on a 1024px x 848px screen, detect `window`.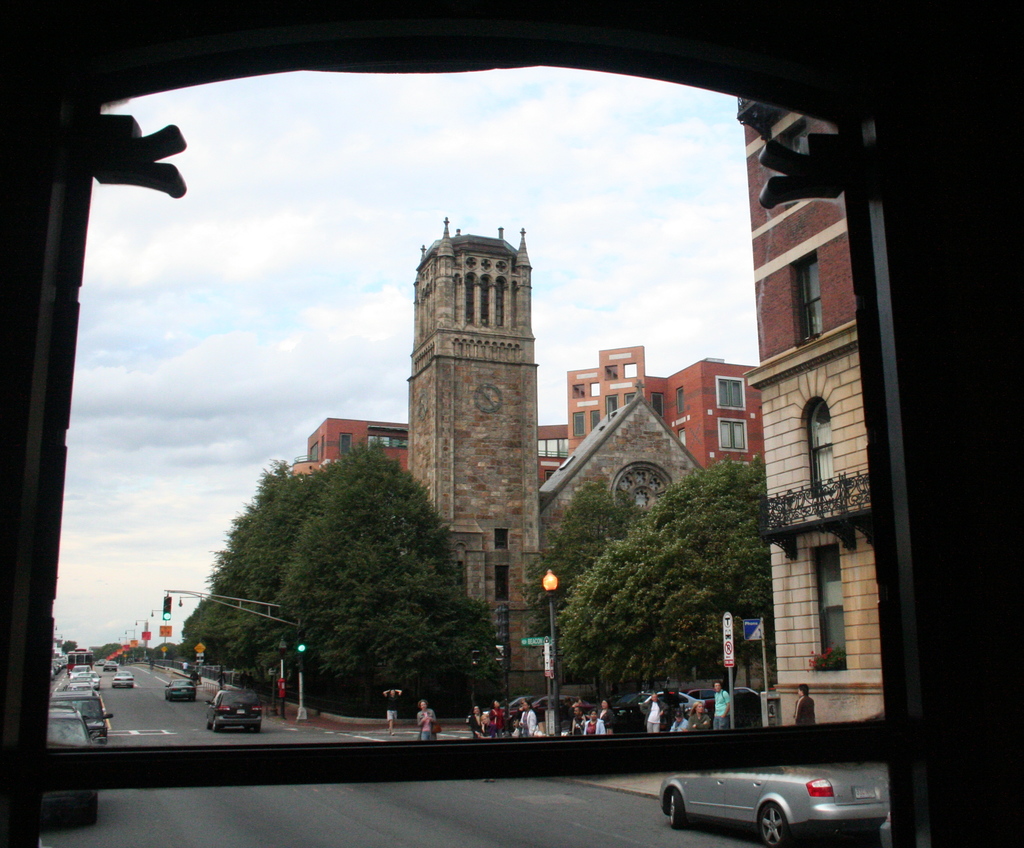
bbox(799, 249, 824, 339).
